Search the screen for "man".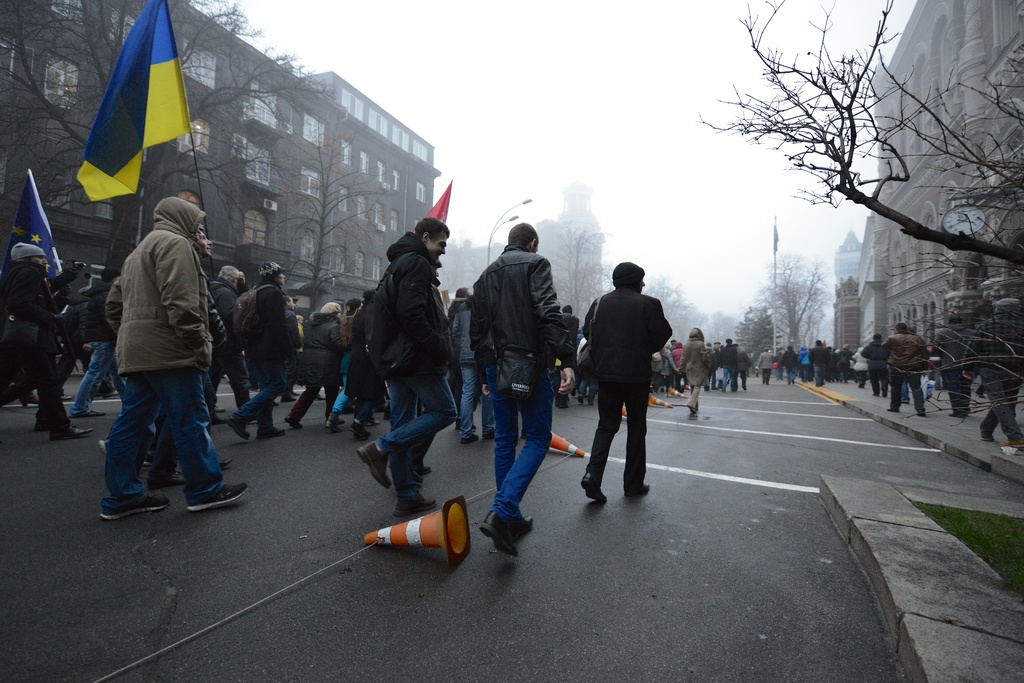
Found at [left=882, top=323, right=927, bottom=415].
